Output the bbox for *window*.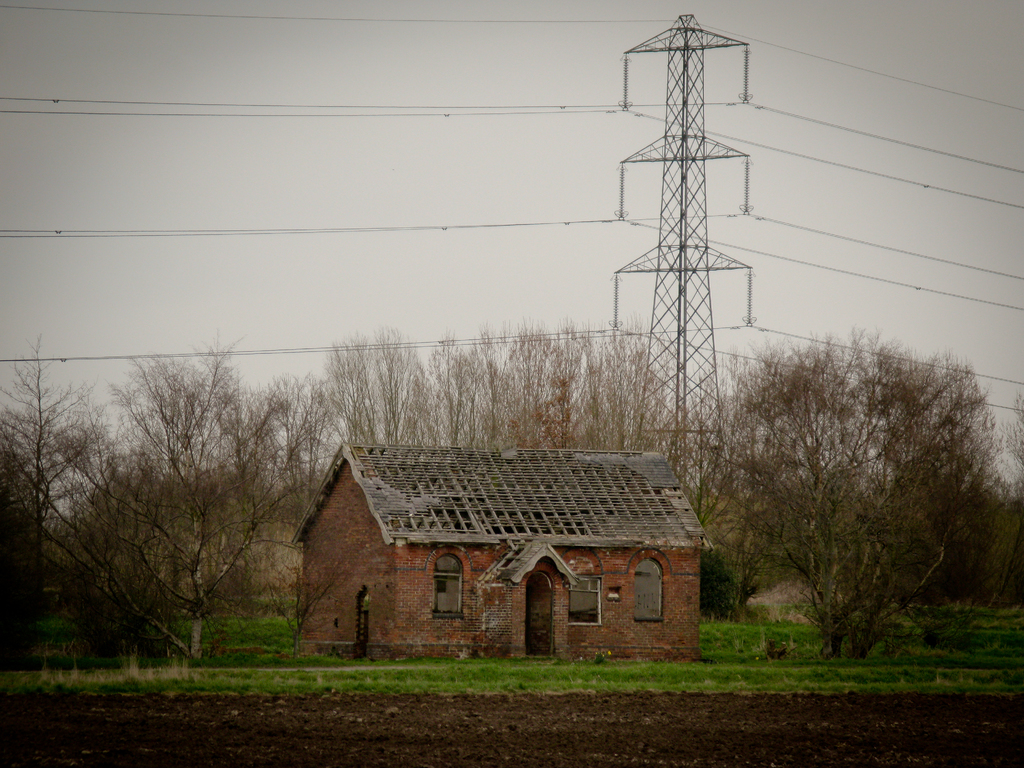
632,559,664,621.
